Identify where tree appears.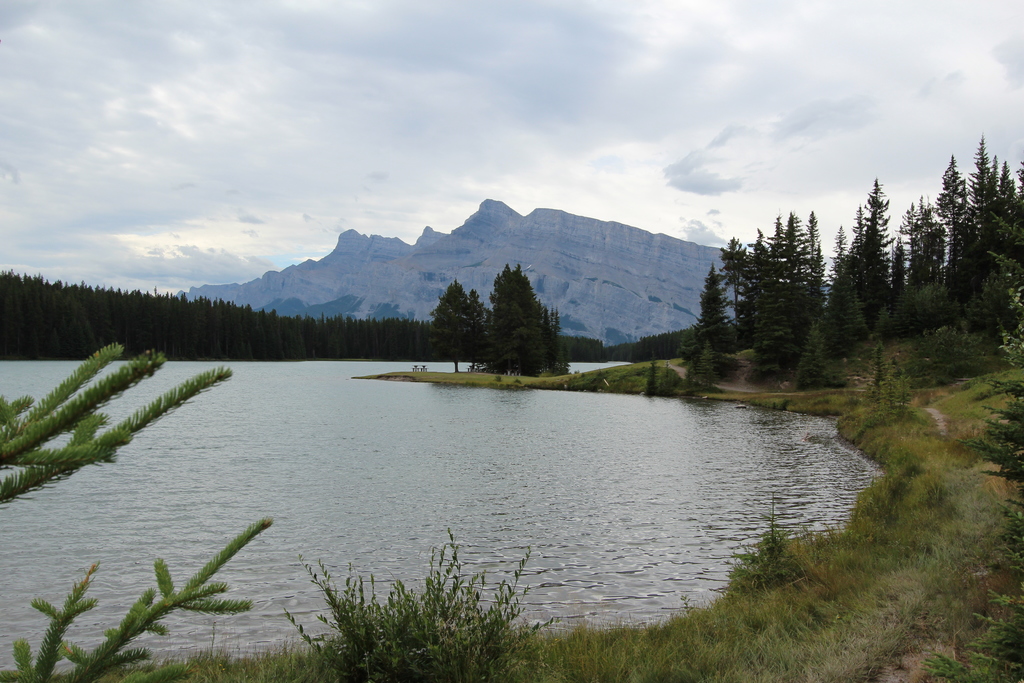
Appears at (429,276,490,368).
